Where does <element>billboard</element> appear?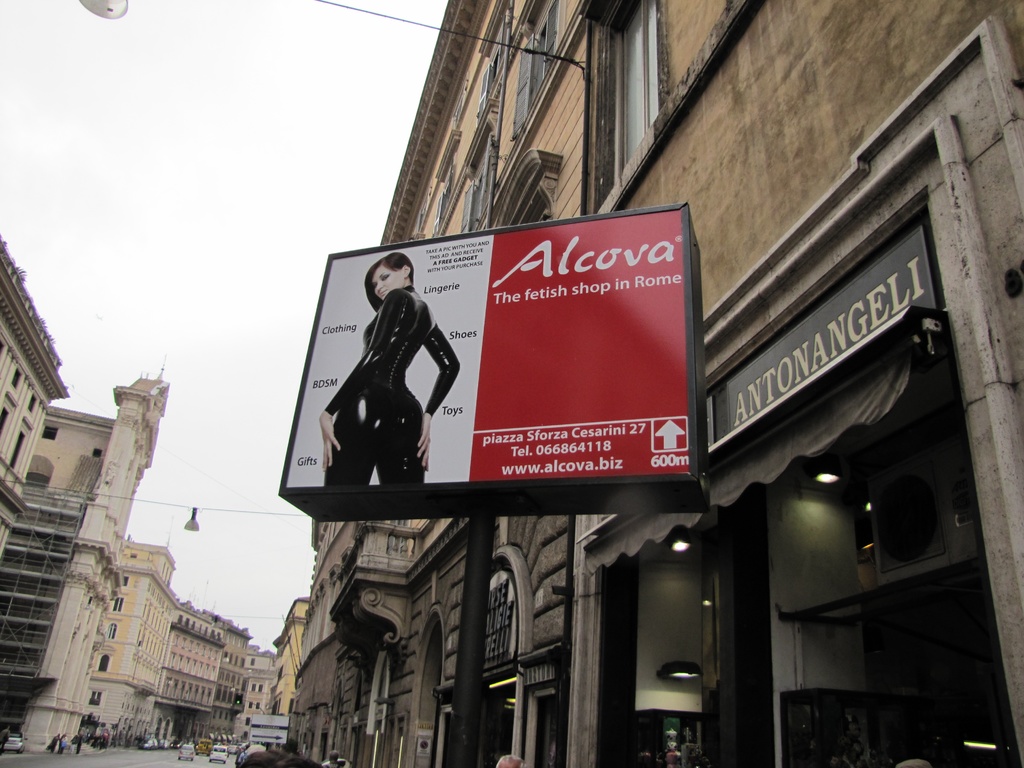
Appears at box(717, 199, 932, 454).
